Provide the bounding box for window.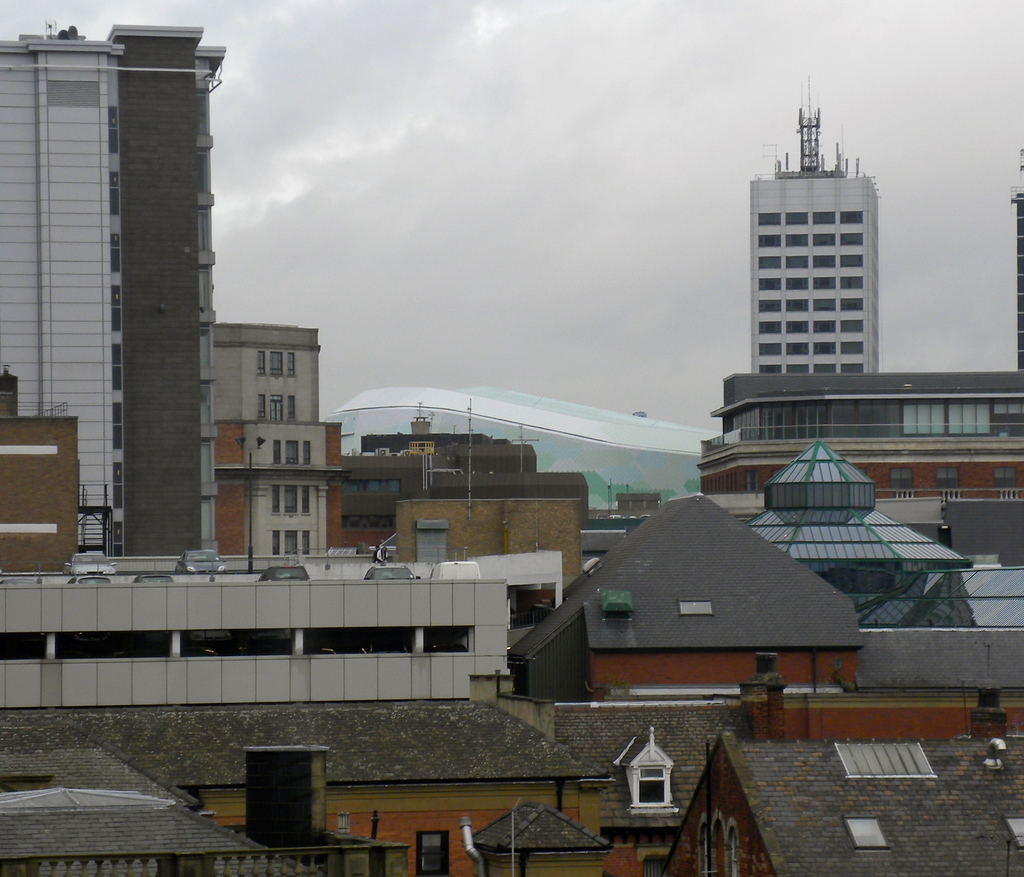
l=280, t=482, r=300, b=519.
